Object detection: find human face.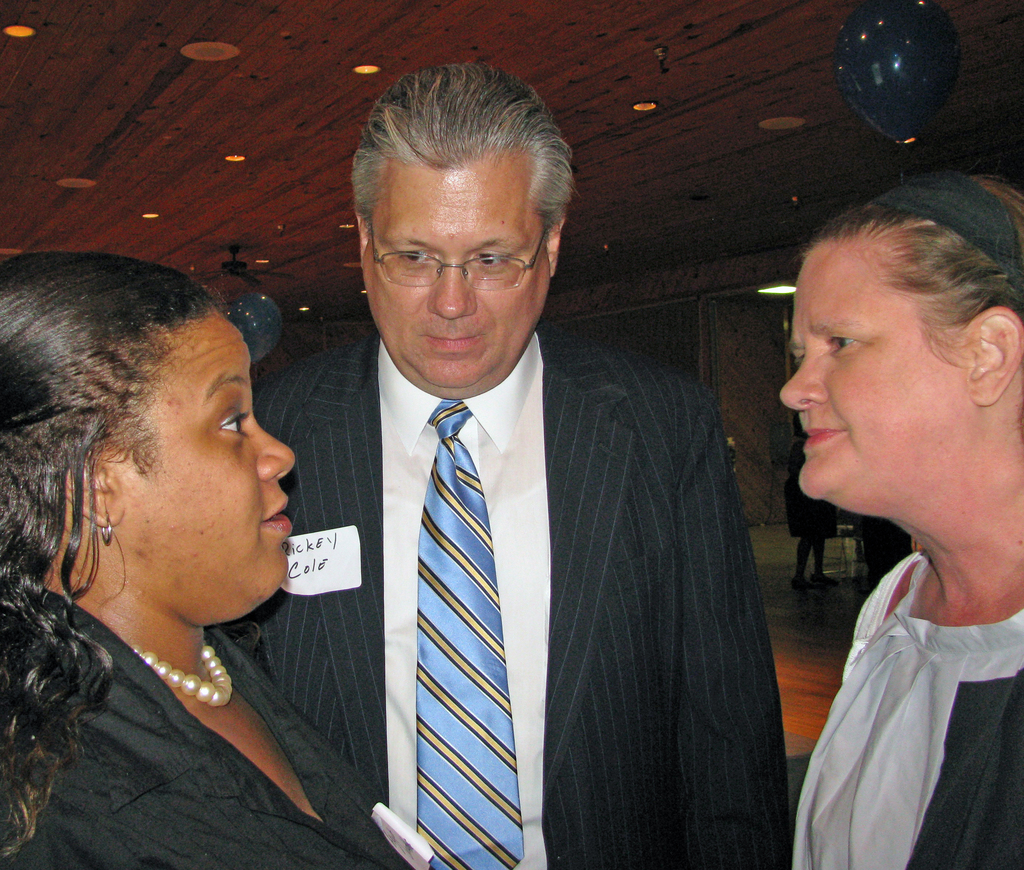
(x1=120, y1=315, x2=301, y2=624).
